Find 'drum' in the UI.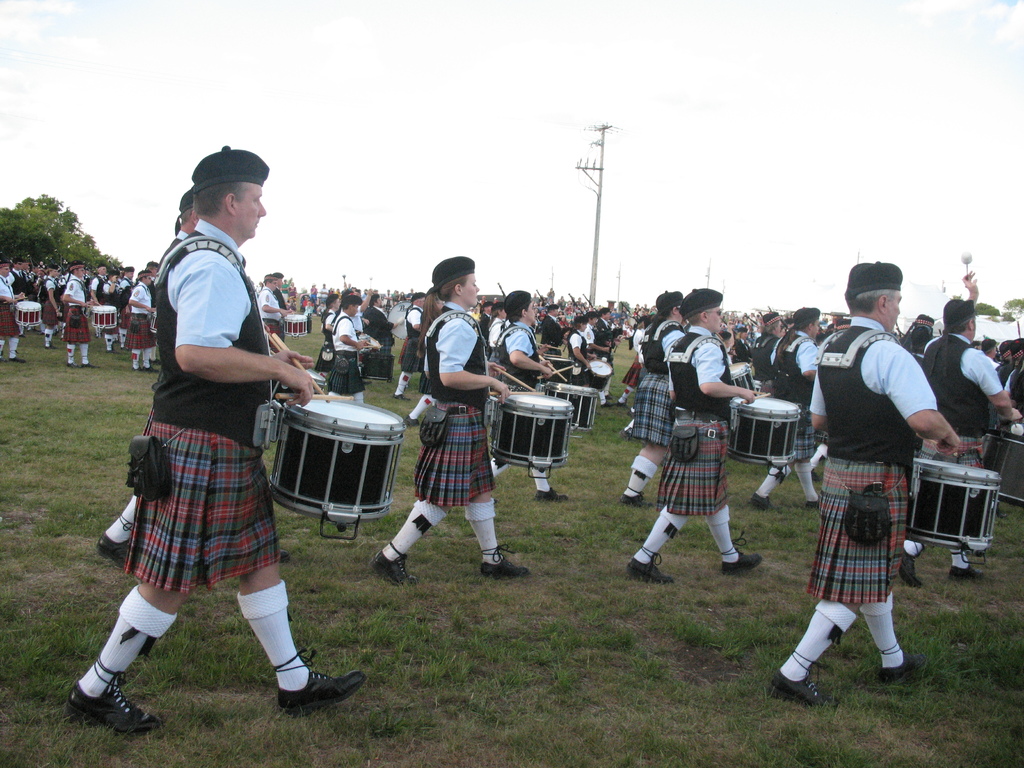
UI element at left=547, top=384, right=599, bottom=431.
